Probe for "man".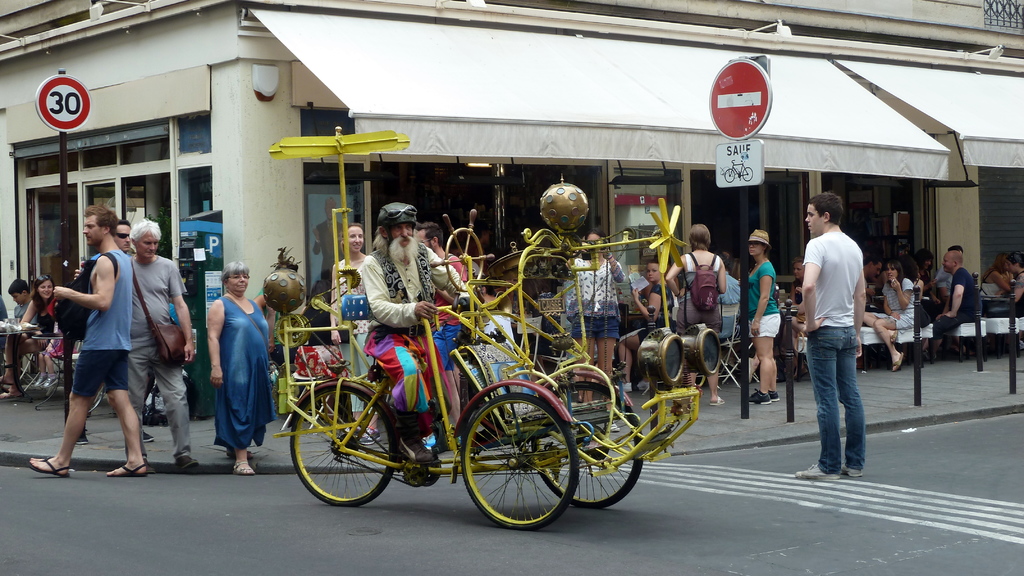
Probe result: box=[356, 200, 484, 467].
